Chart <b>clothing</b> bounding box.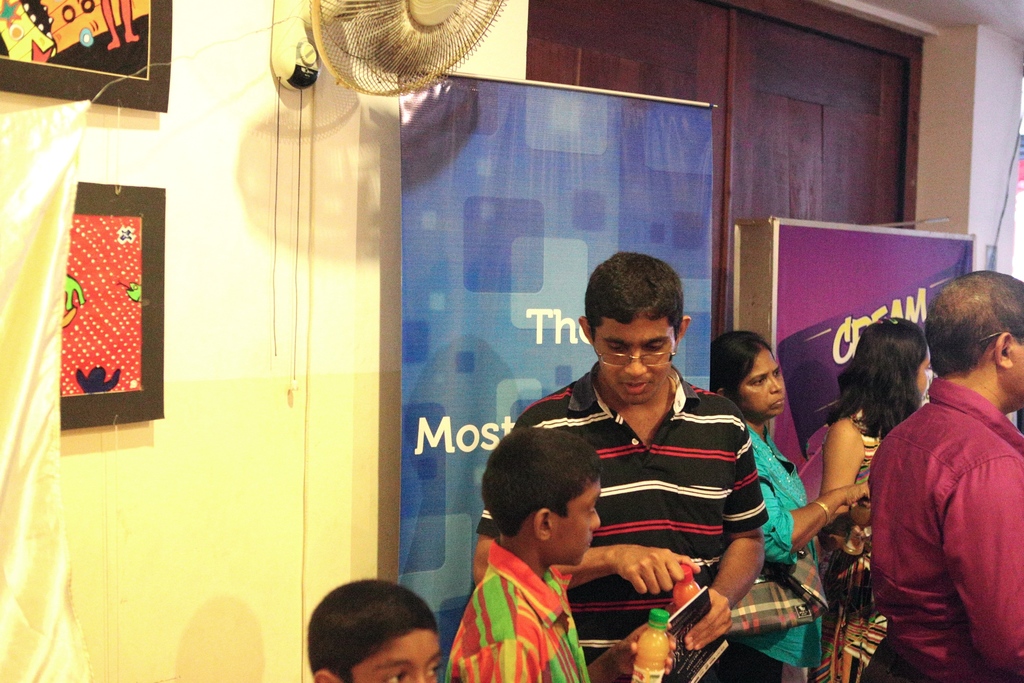
Charted: {"left": 710, "top": 422, "right": 830, "bottom": 680}.
